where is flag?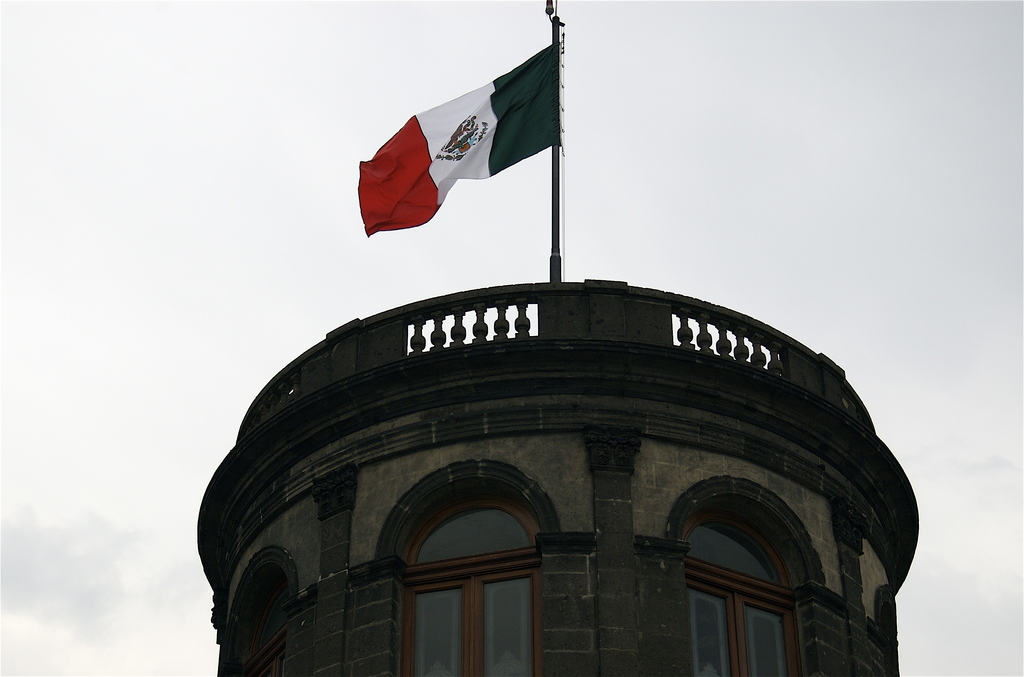
box(360, 43, 559, 240).
